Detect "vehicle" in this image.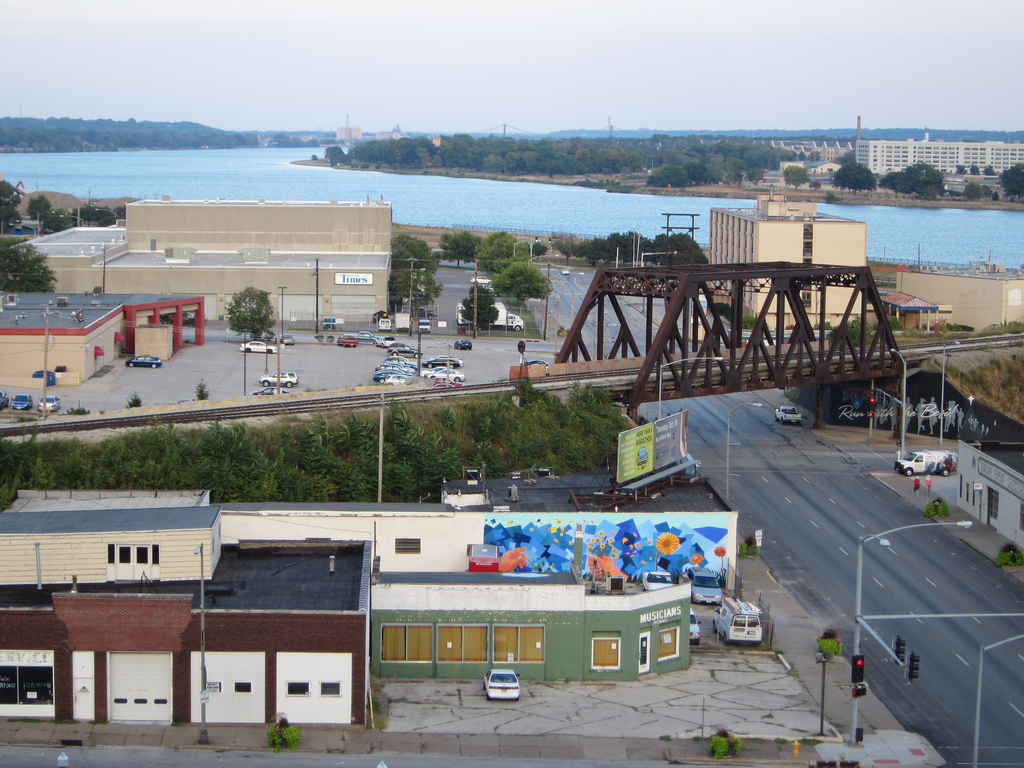
Detection: bbox=(420, 353, 463, 369).
